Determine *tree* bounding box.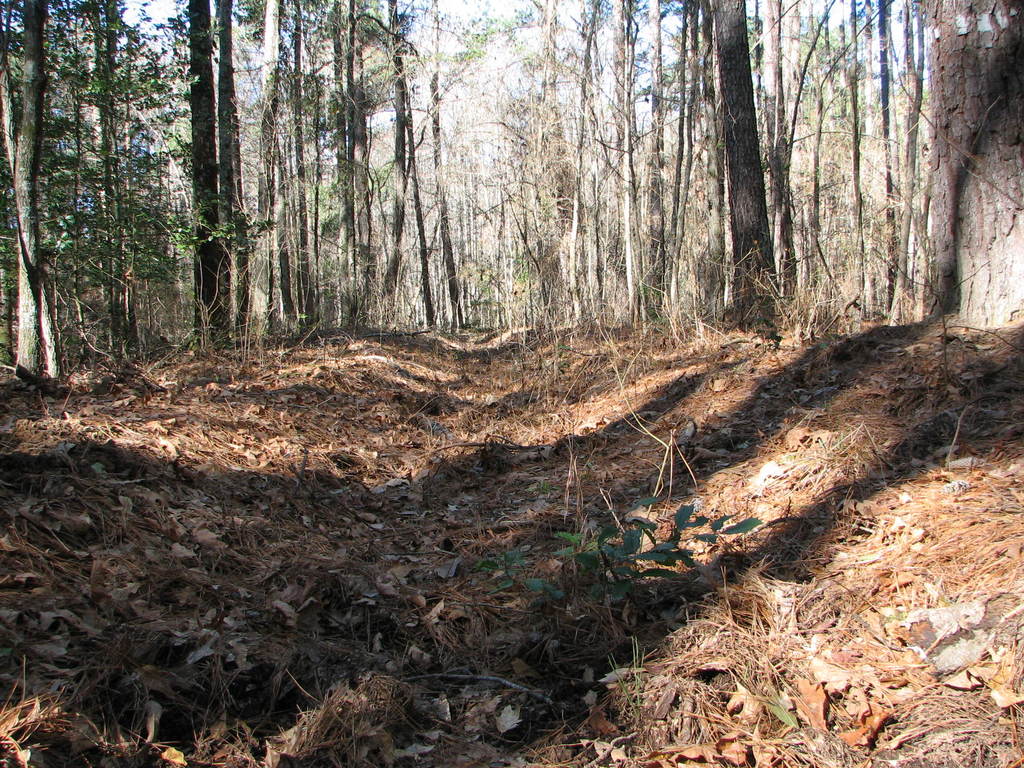
Determined: [362, 0, 468, 335].
